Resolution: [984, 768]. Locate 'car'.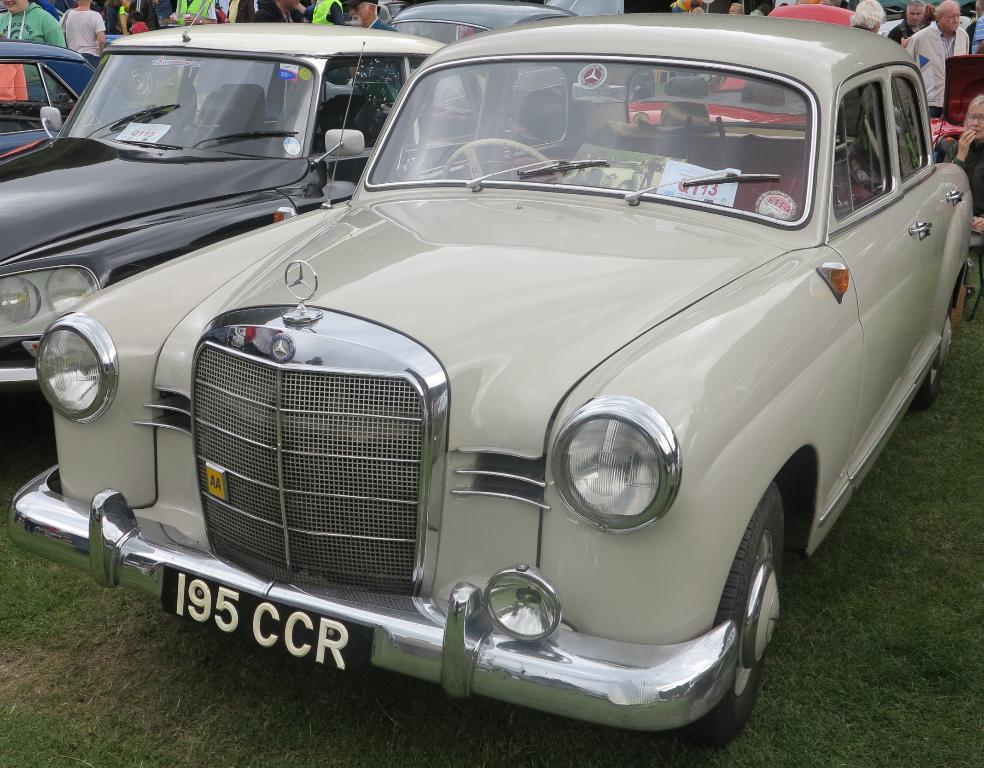
[389,2,567,134].
